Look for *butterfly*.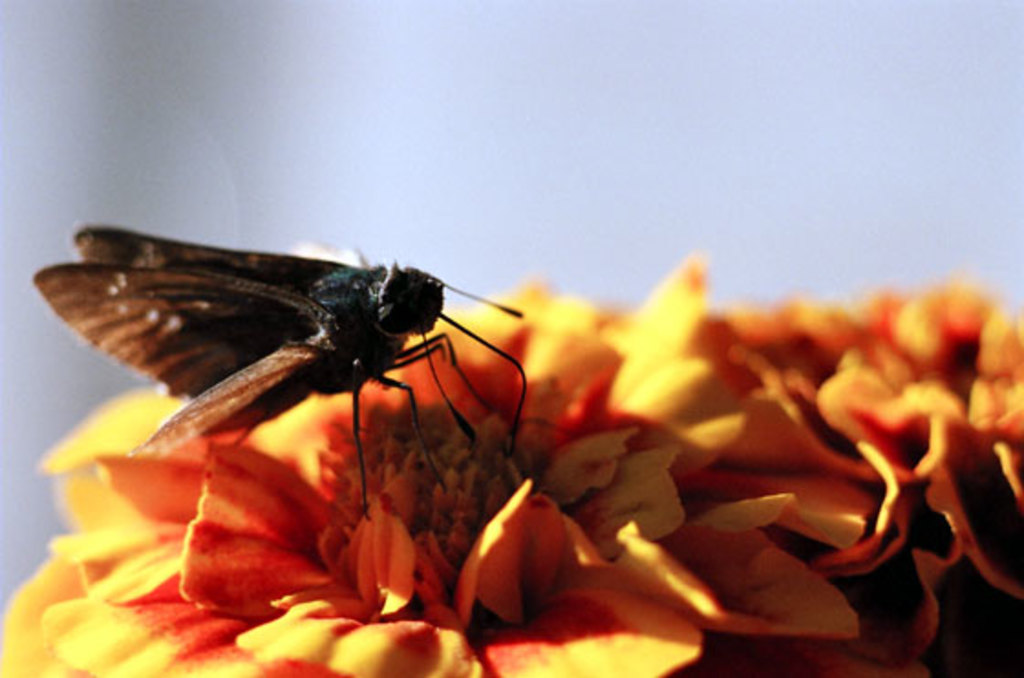
Found: Rect(62, 208, 549, 537).
